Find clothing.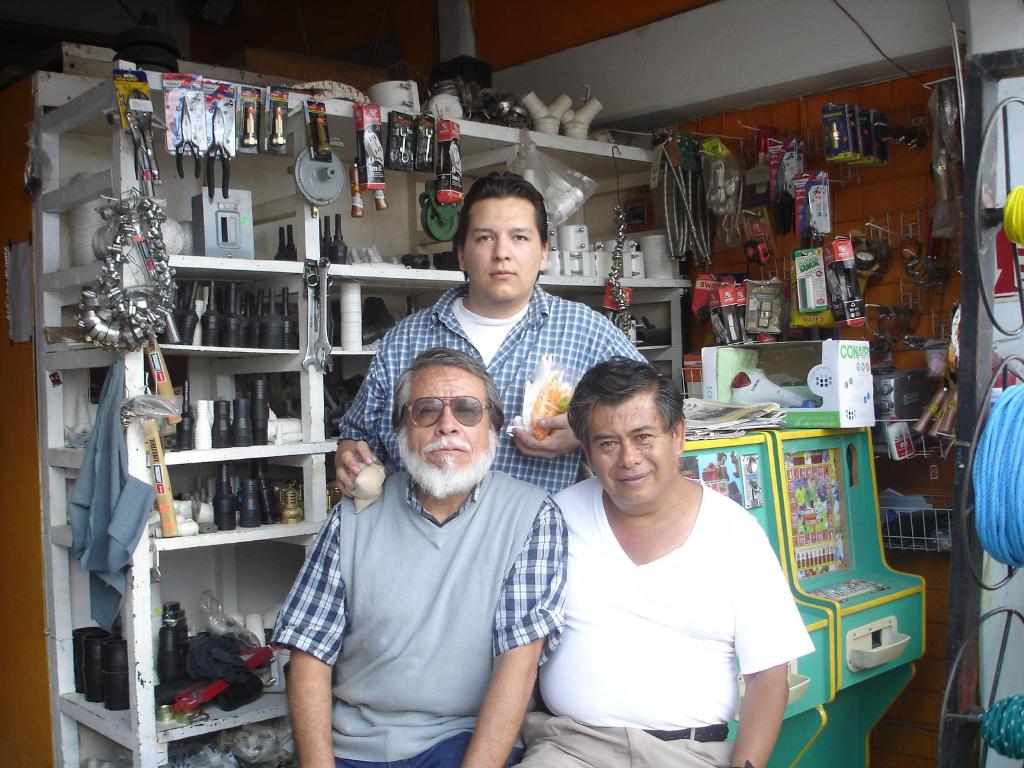
<box>529,456,797,746</box>.
